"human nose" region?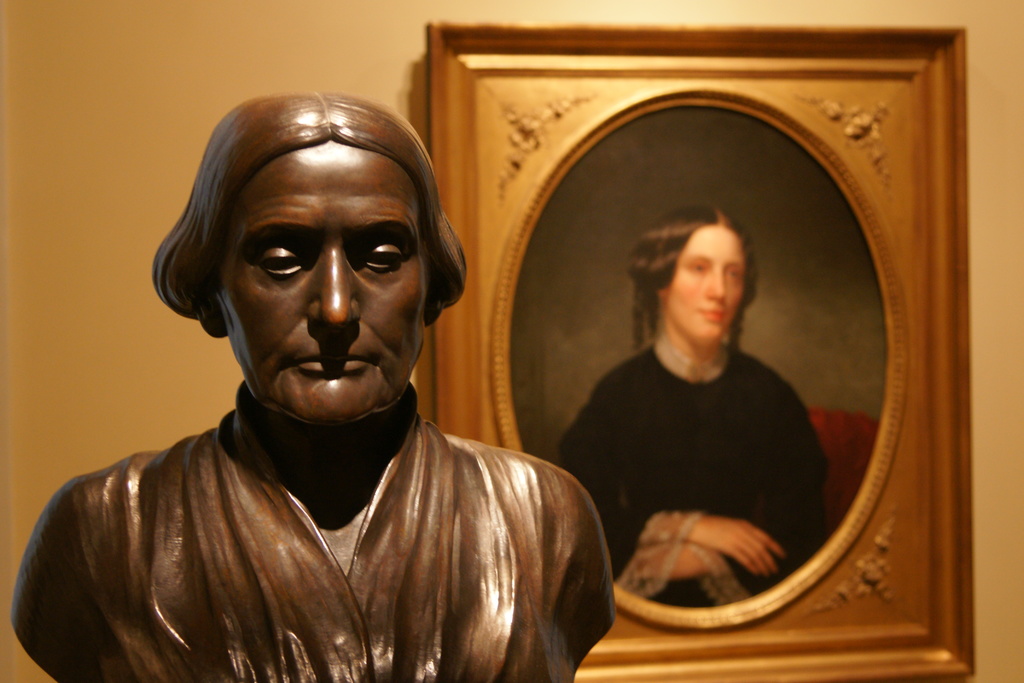
<region>301, 248, 371, 329</region>
